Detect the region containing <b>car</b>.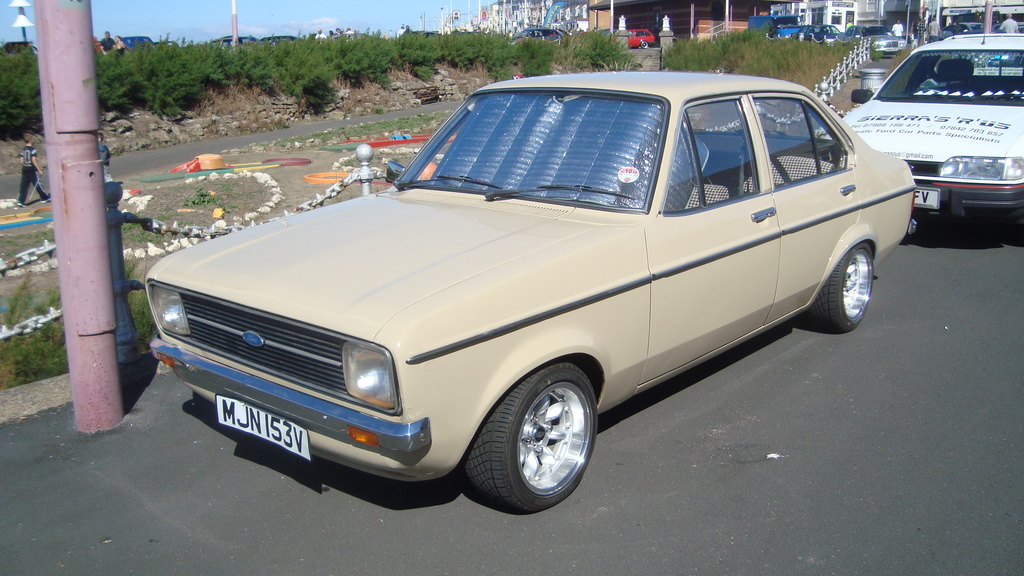
Rect(615, 28, 656, 52).
